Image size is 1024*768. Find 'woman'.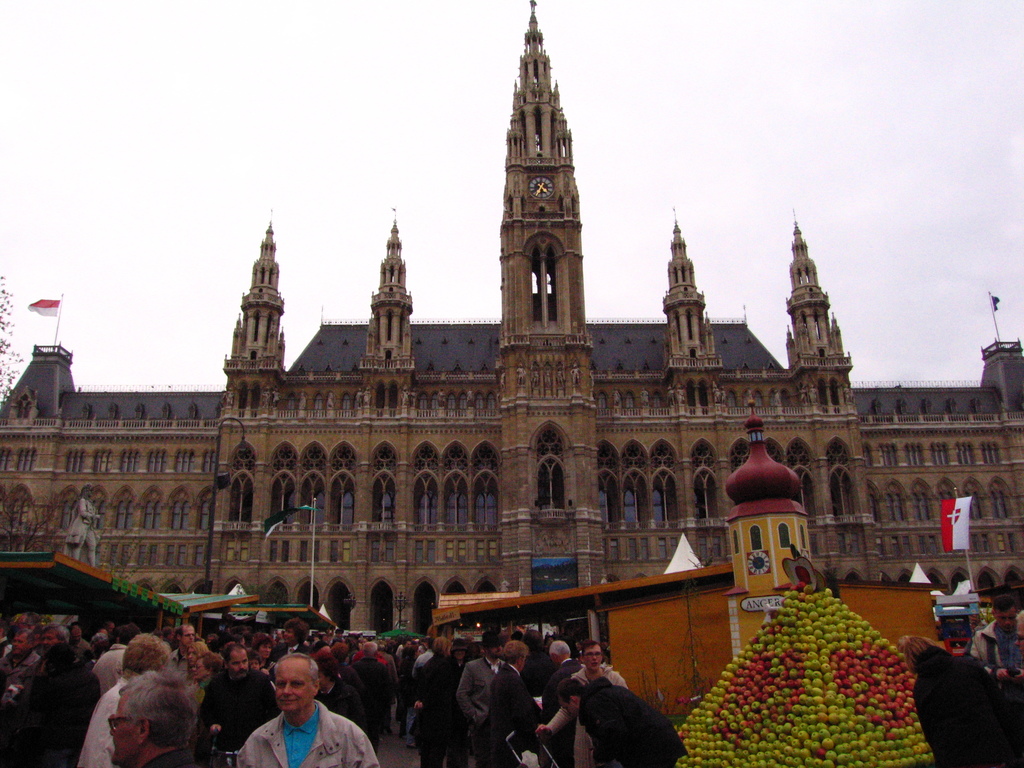
{"left": 186, "top": 641, "right": 220, "bottom": 664}.
